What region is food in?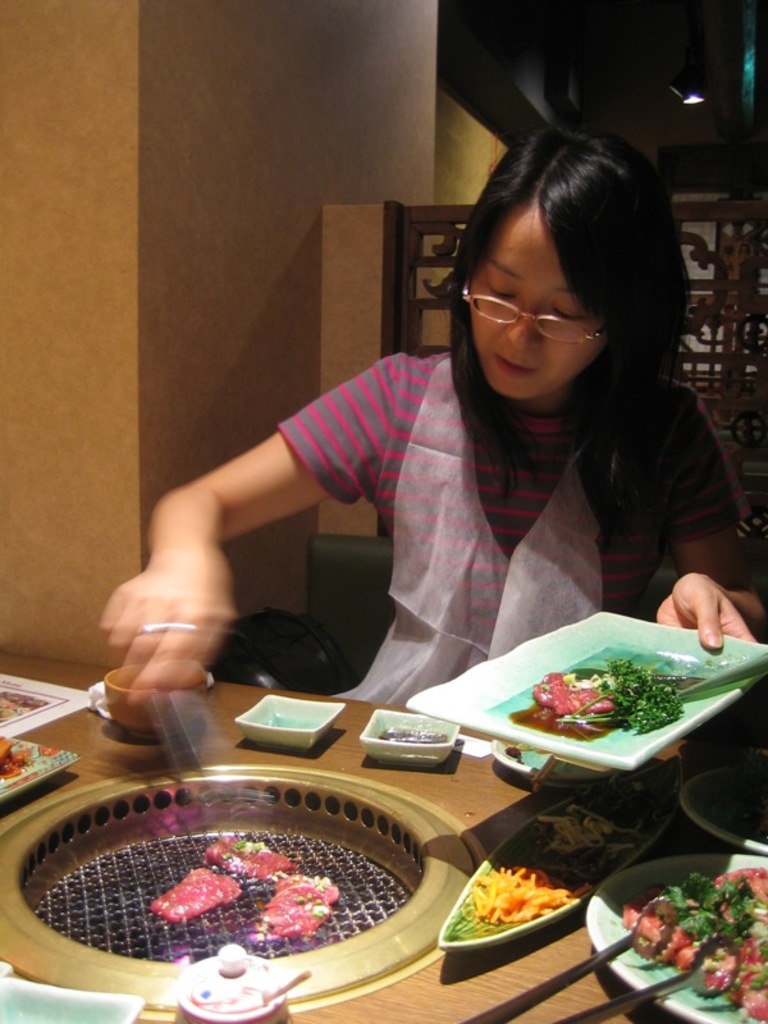
<bbox>520, 791, 650, 855</bbox>.
